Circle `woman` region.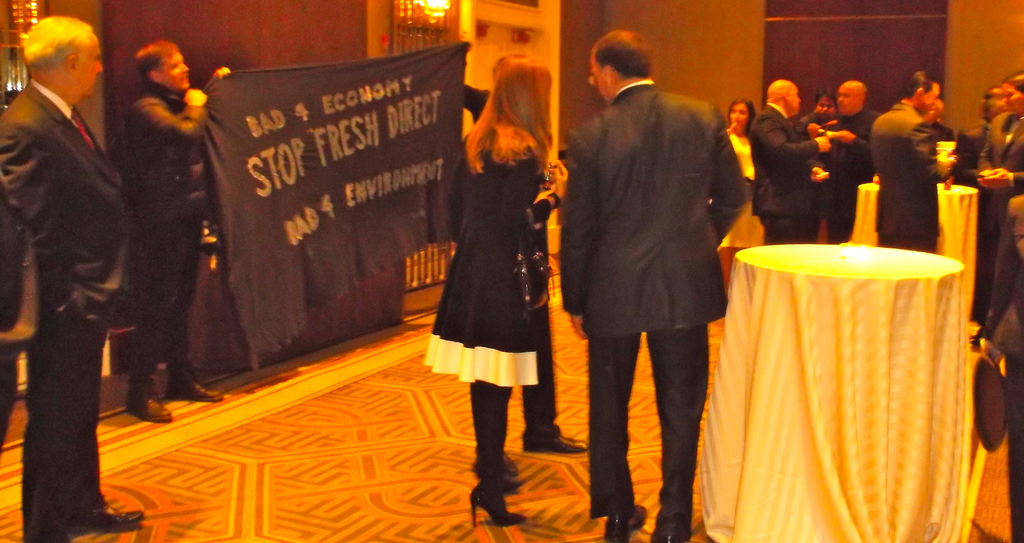
Region: x1=421 y1=56 x2=566 y2=533.
